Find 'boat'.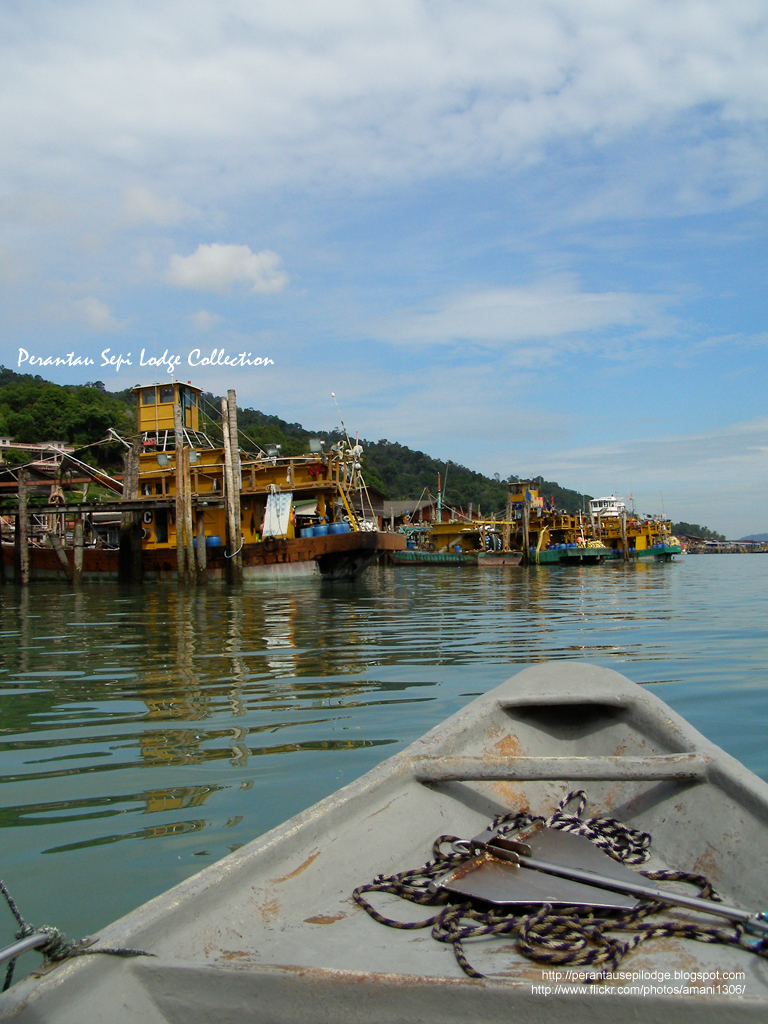
568/487/687/571.
